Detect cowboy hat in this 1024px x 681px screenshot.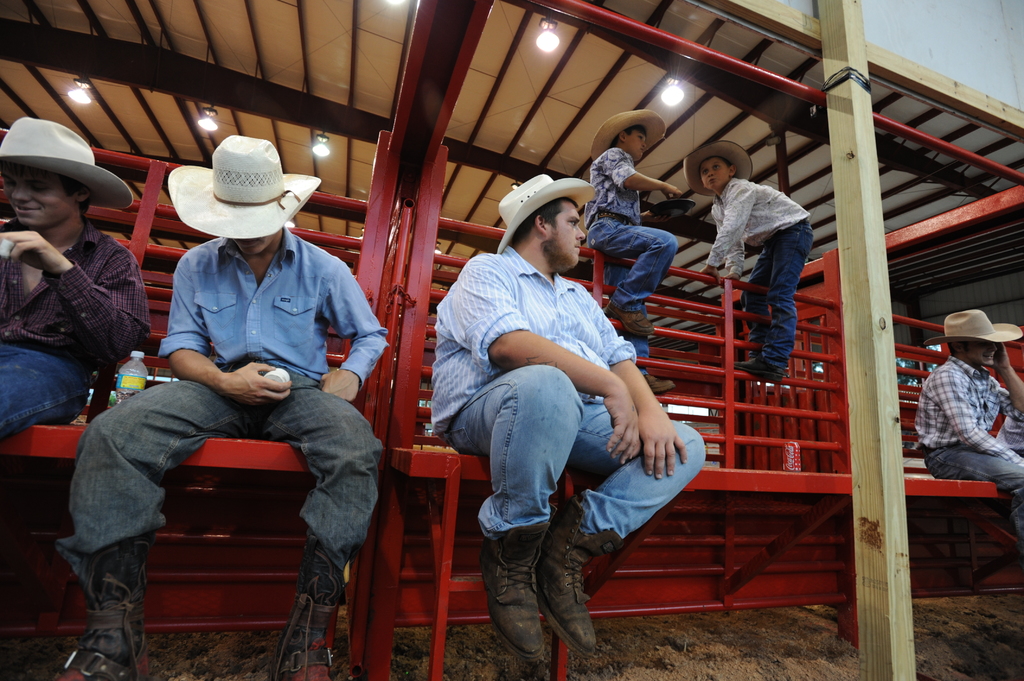
Detection: 690 138 750 196.
